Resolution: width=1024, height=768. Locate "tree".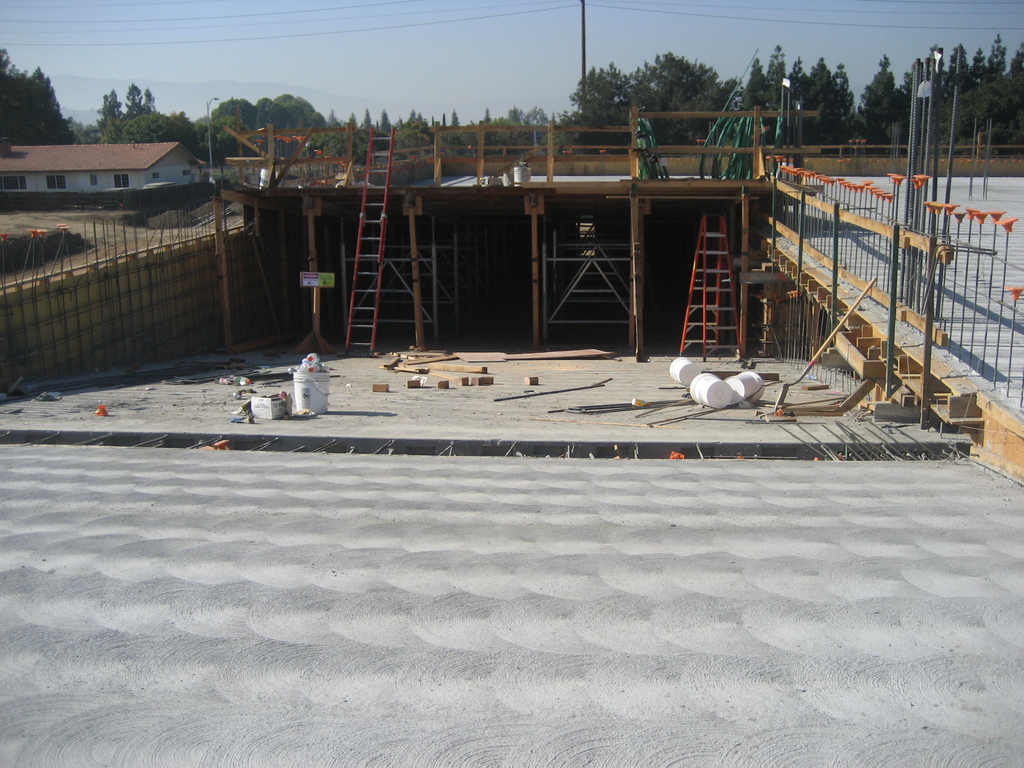
567,52,638,161.
